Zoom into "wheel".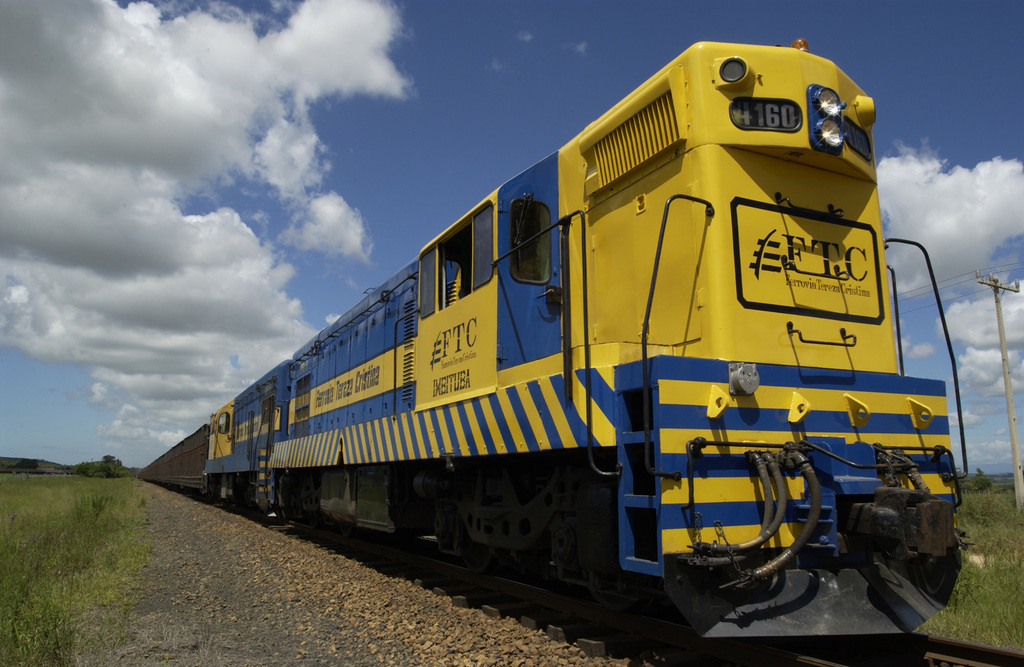
Zoom target: x1=461, y1=548, x2=502, y2=582.
